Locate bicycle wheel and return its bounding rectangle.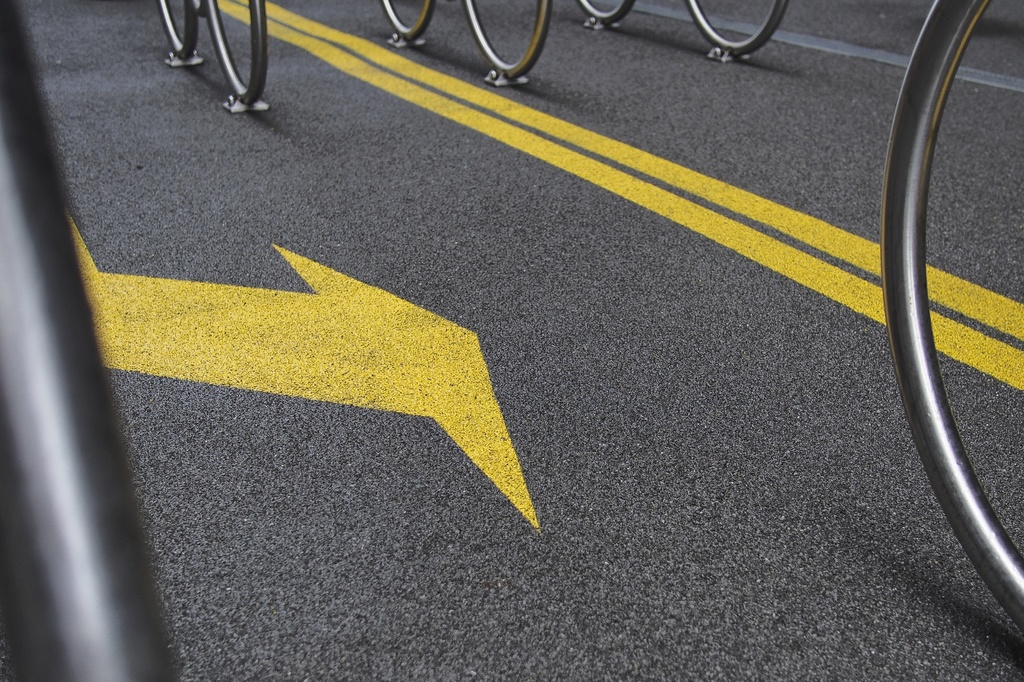
867,22,1009,613.
